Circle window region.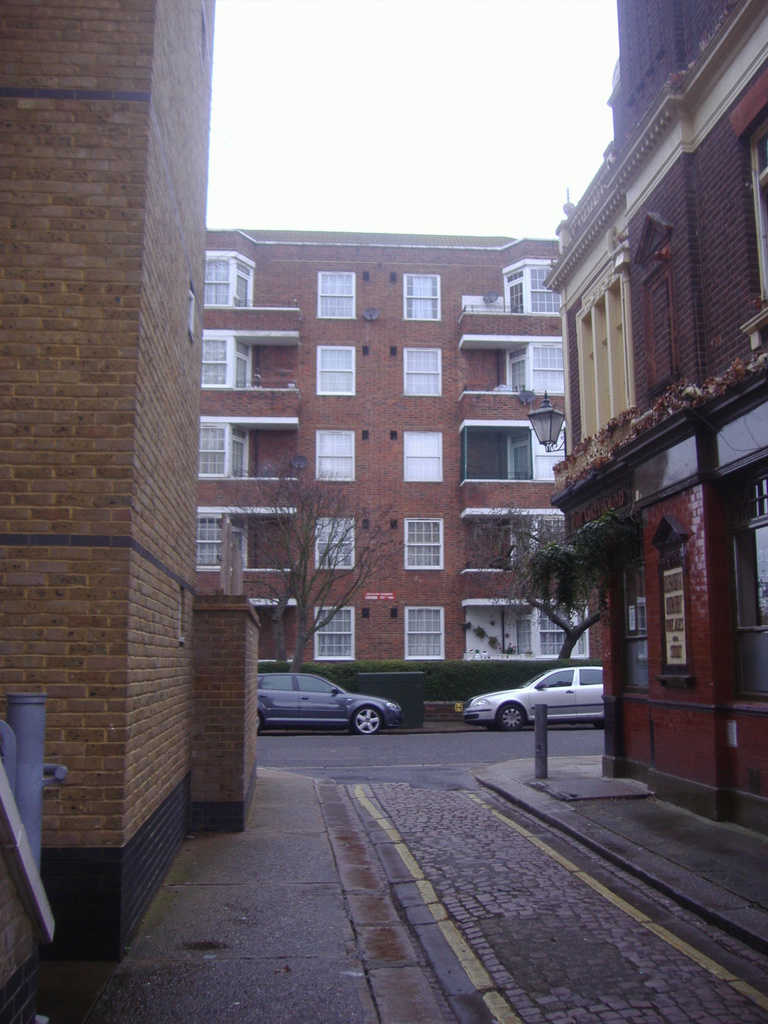
Region: 464/411/542/490.
